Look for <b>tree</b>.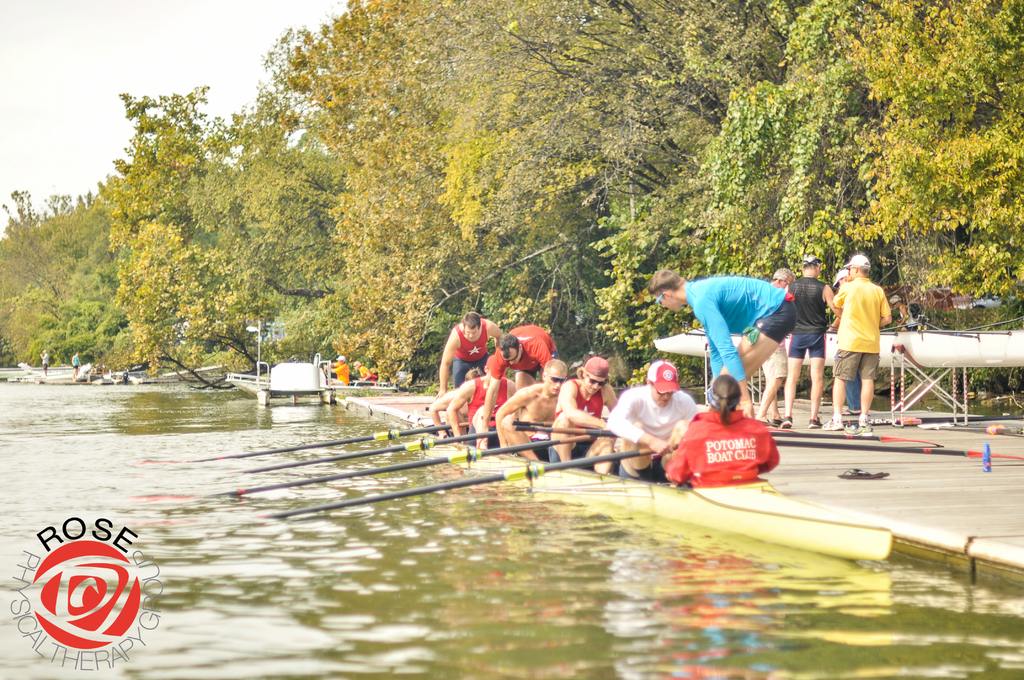
Found: left=263, top=3, right=513, bottom=382.
